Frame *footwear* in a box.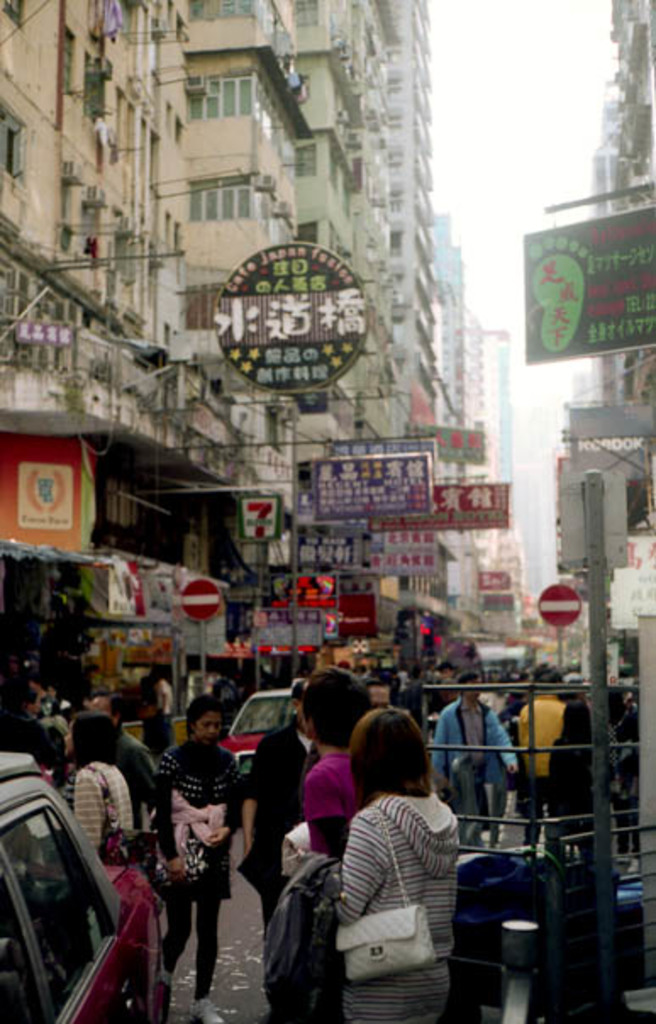
(186,993,232,1022).
